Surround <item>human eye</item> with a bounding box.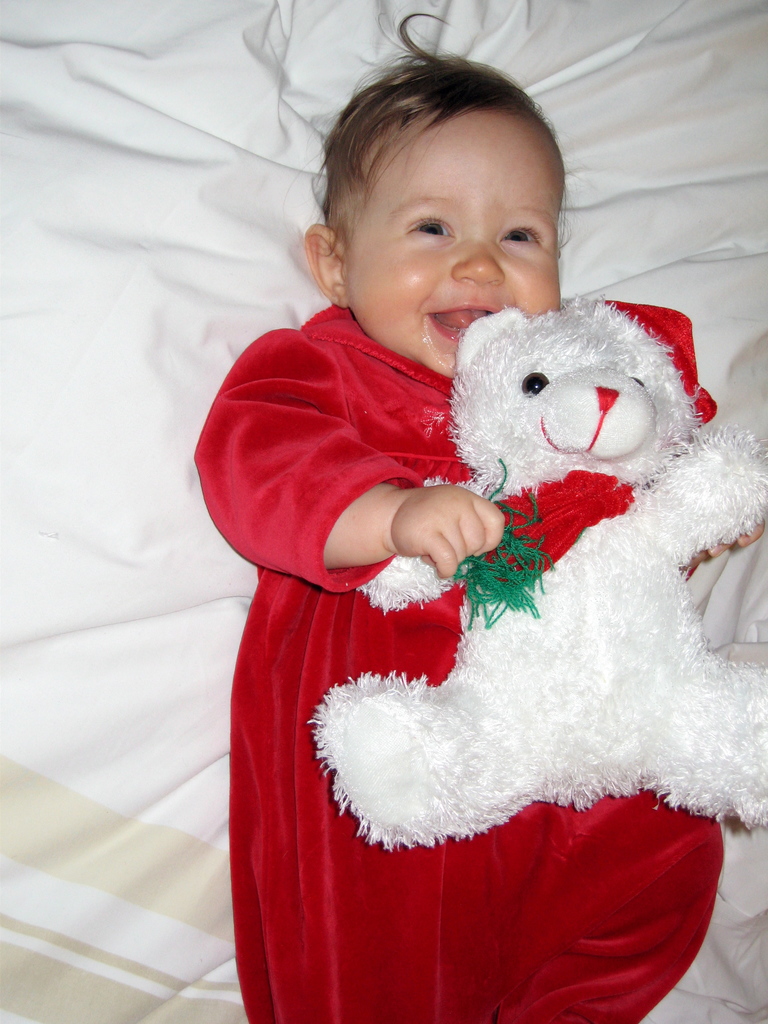
(499, 222, 544, 244).
